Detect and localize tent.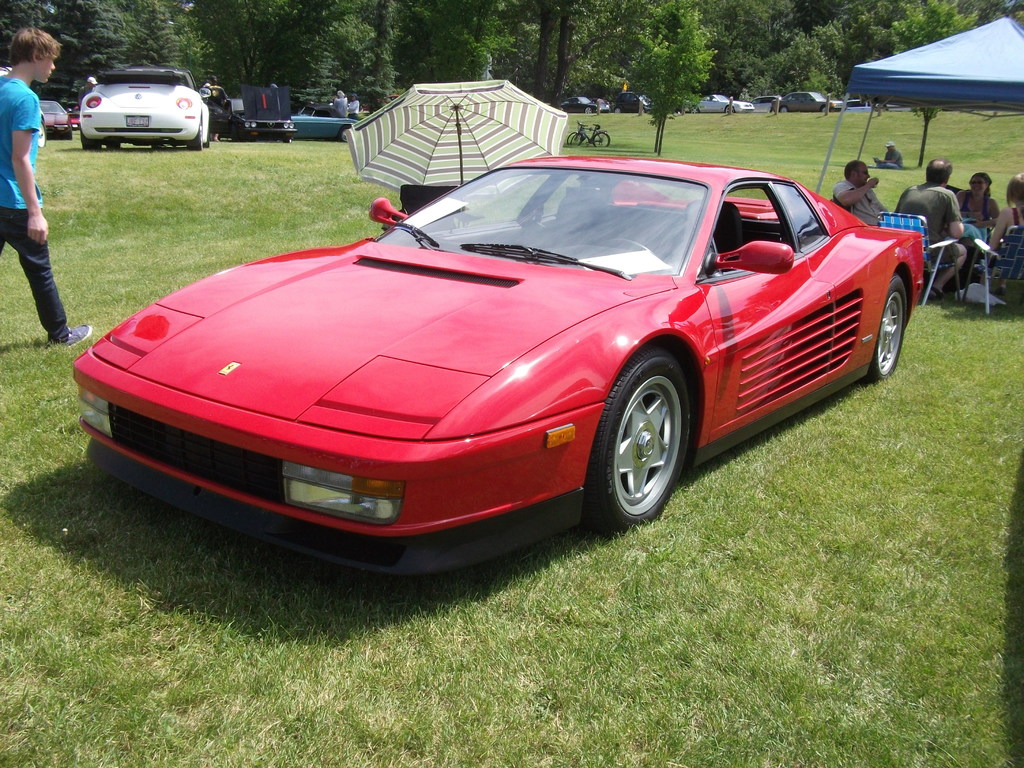
Localized at pyautogui.locateOnScreen(340, 81, 575, 225).
